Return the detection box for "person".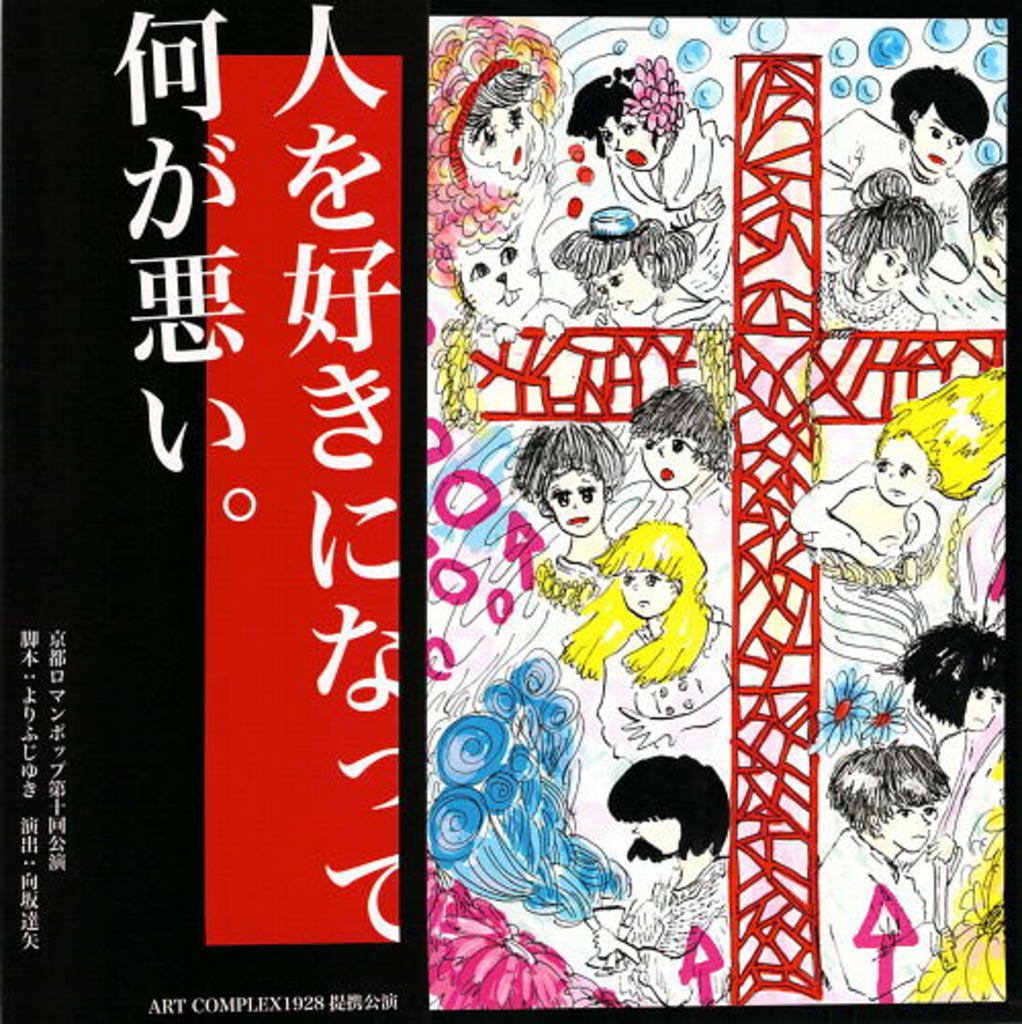
x1=809, y1=748, x2=940, y2=997.
